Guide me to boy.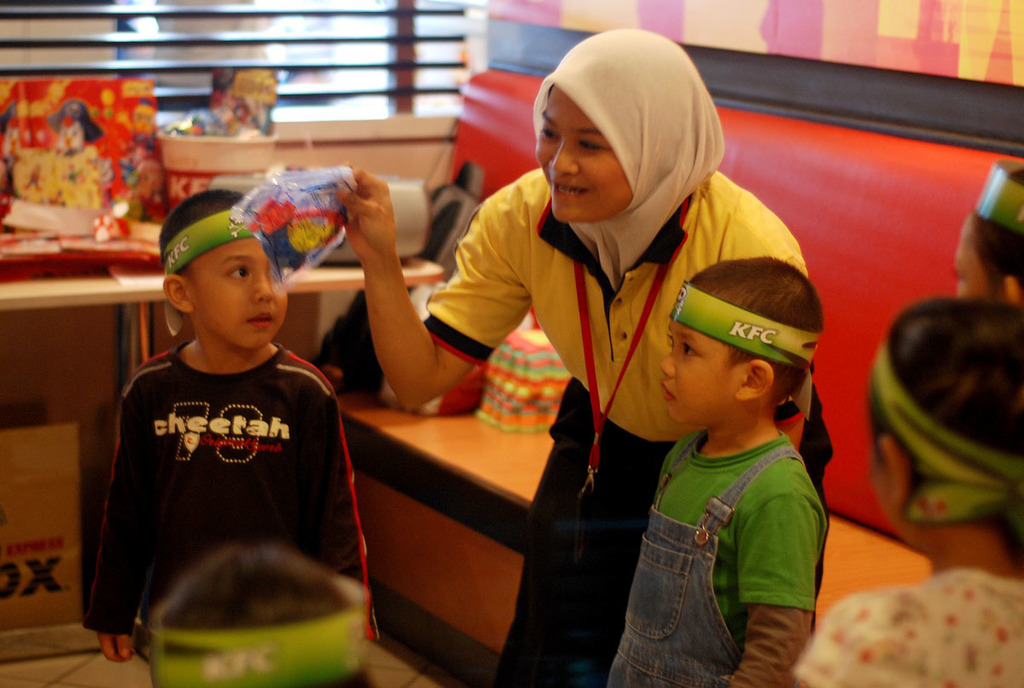
Guidance: pyautogui.locateOnScreen(601, 254, 828, 687).
